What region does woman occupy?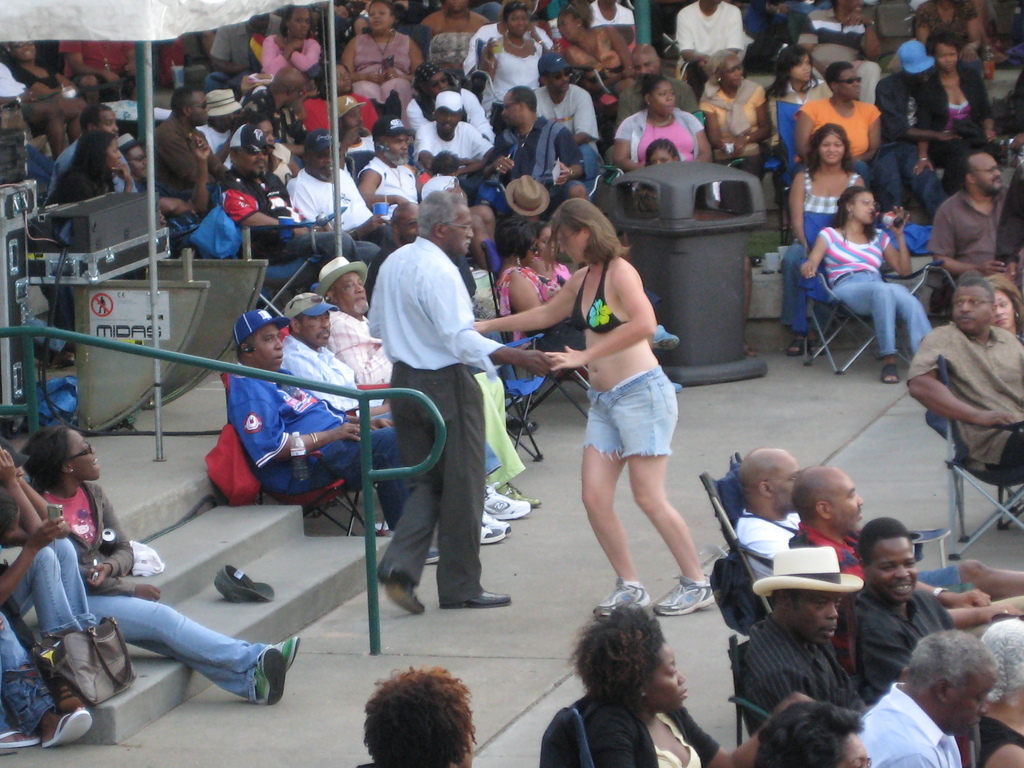
BBox(902, 0, 985, 56).
